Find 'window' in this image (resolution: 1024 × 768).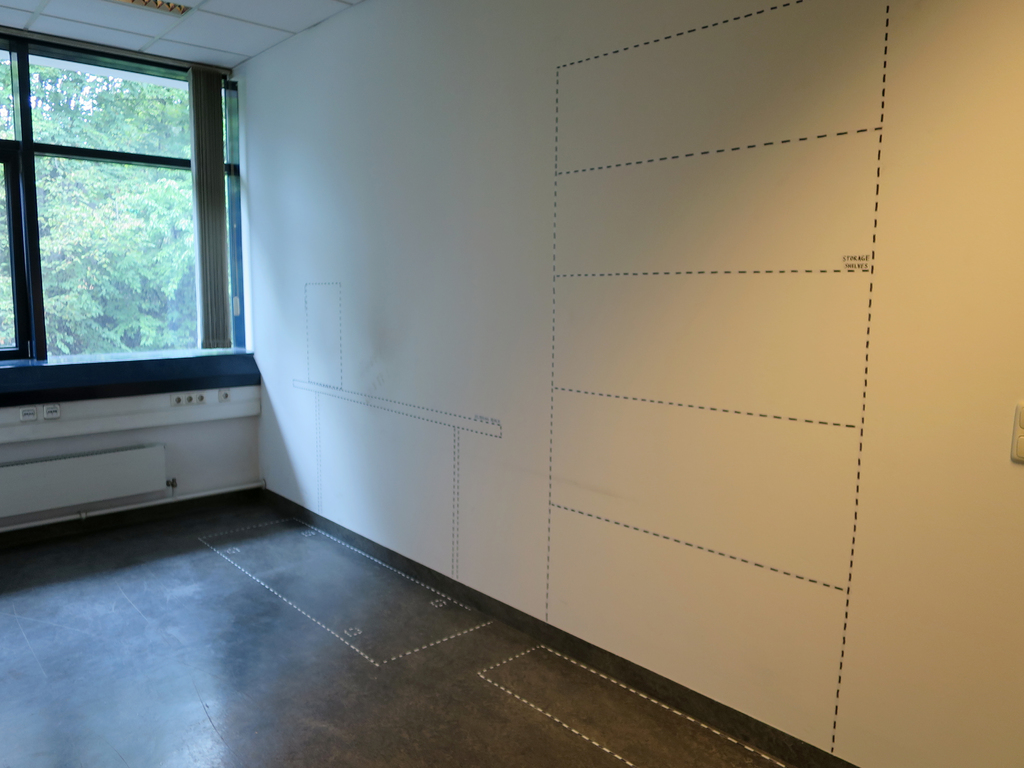
(x1=31, y1=81, x2=227, y2=365).
